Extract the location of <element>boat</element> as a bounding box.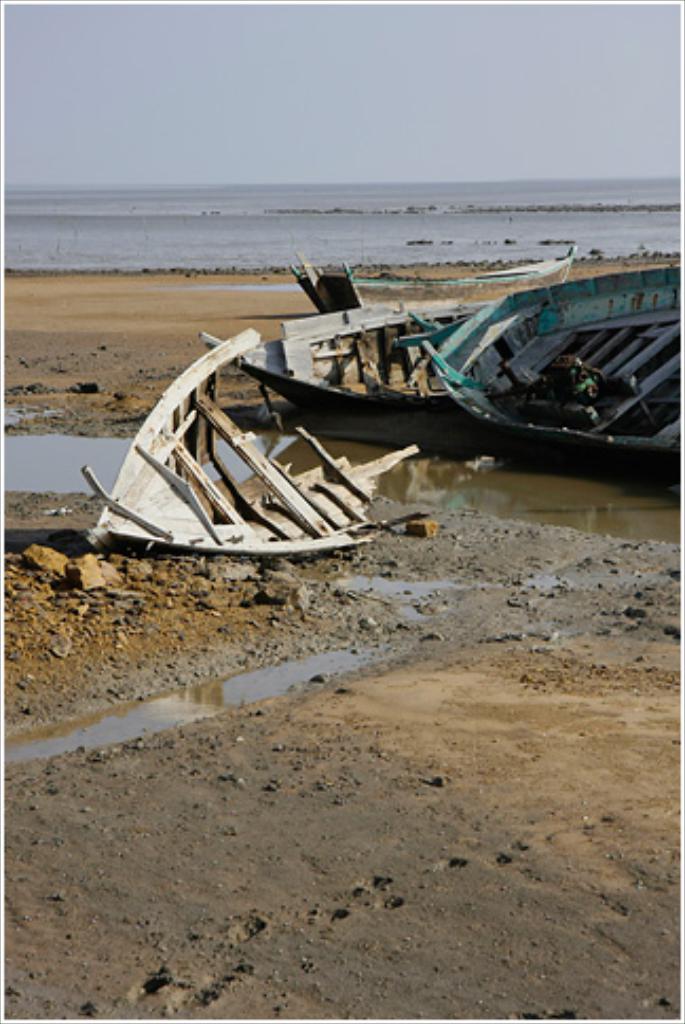
Rect(89, 343, 425, 565).
